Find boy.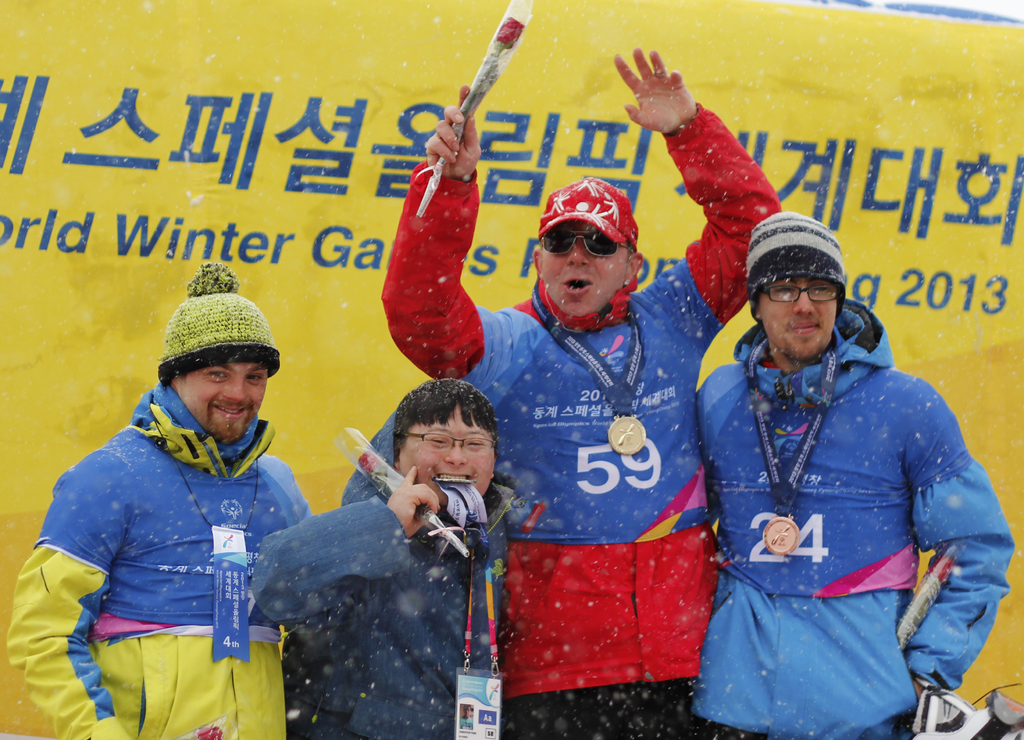
region(669, 231, 1017, 716).
